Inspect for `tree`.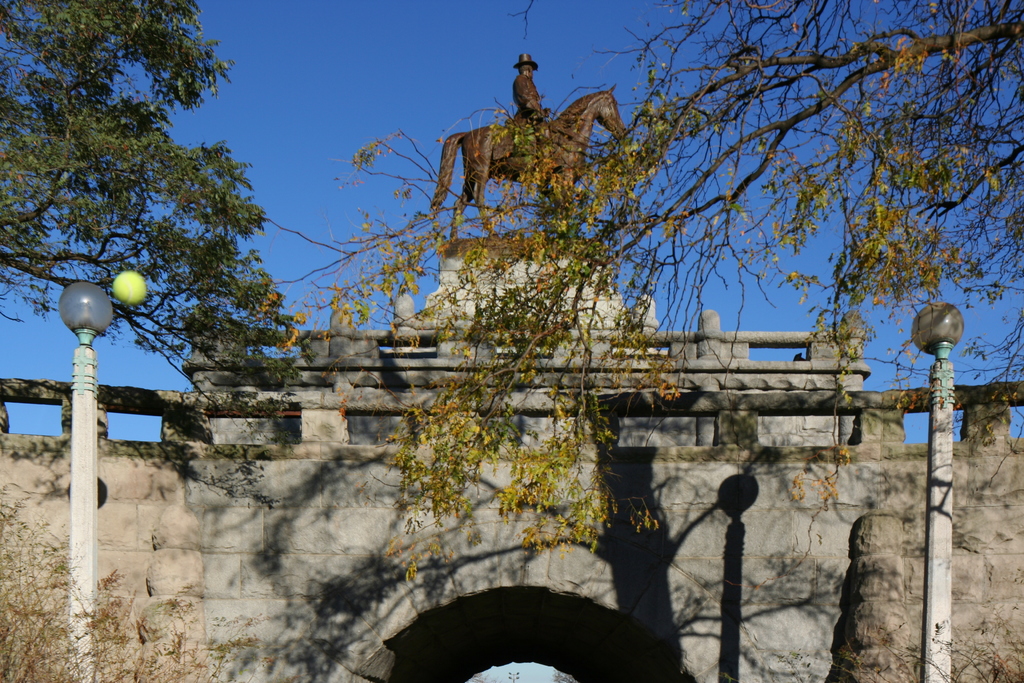
Inspection: [26, 14, 292, 446].
